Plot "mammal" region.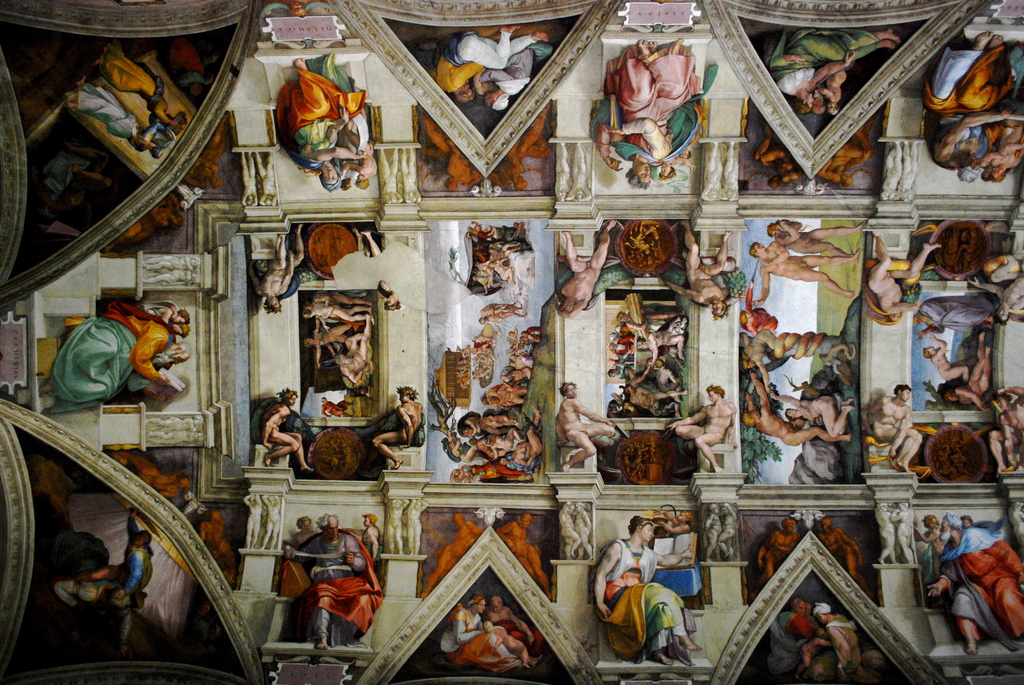
Plotted at (321, 393, 357, 420).
